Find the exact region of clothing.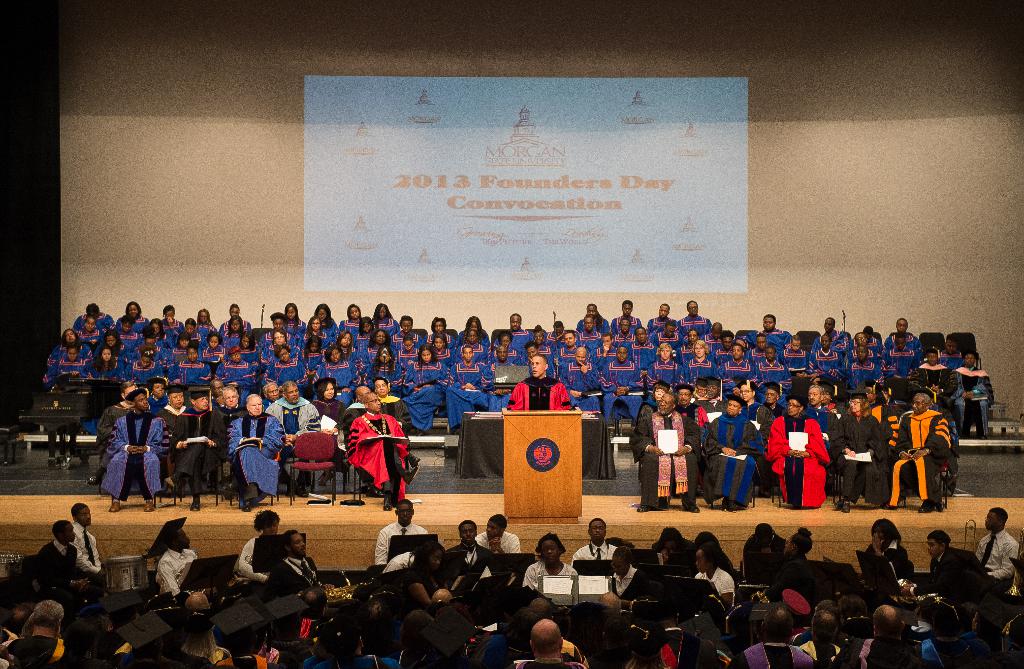
Exact region: bbox=(441, 540, 491, 570).
